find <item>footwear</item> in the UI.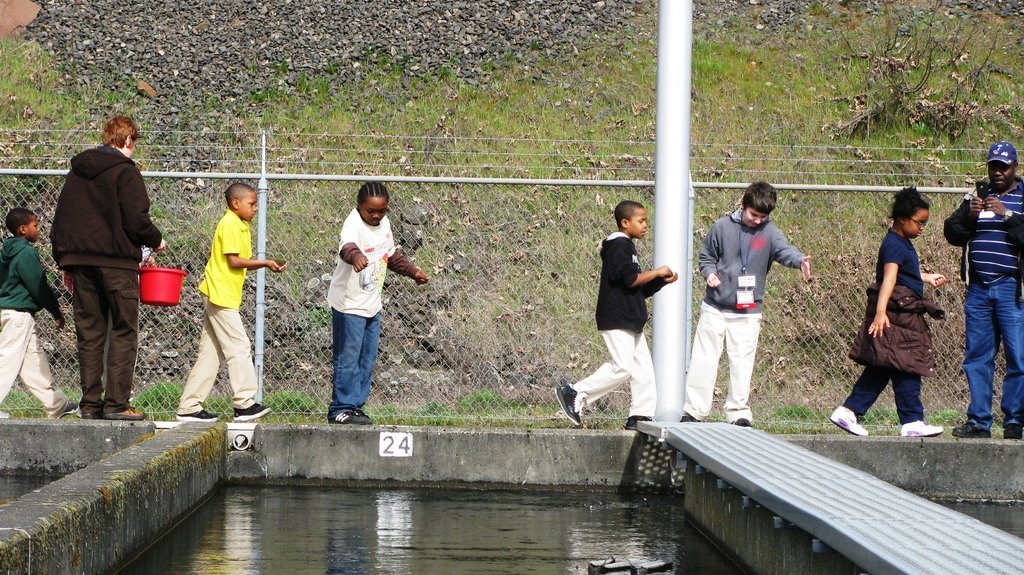
UI element at 949,421,985,442.
